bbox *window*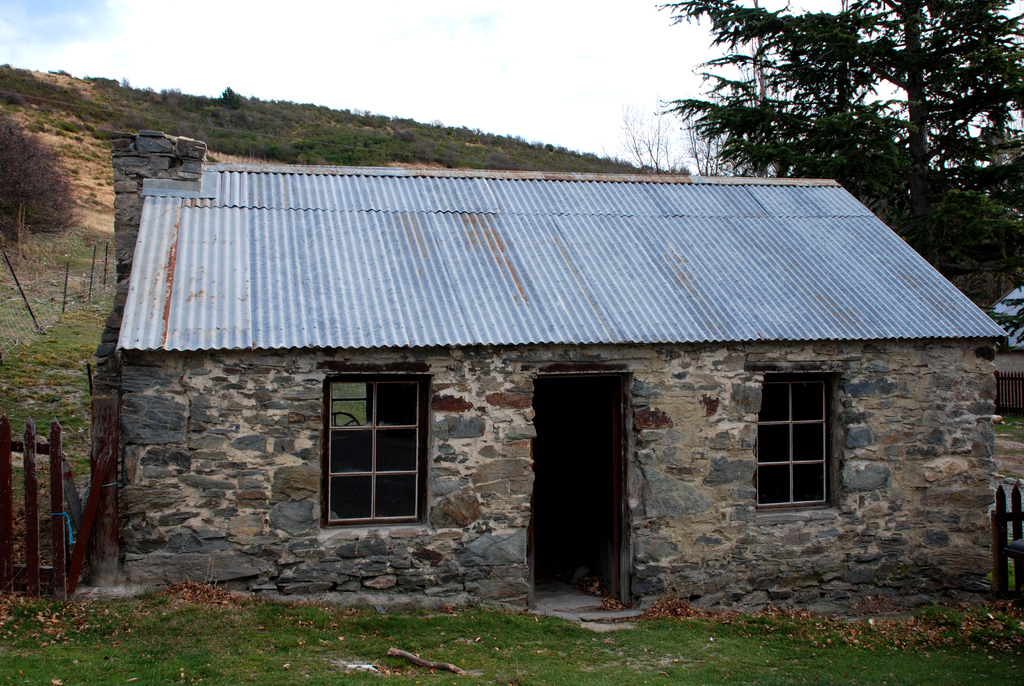
<region>978, 368, 1023, 422</region>
